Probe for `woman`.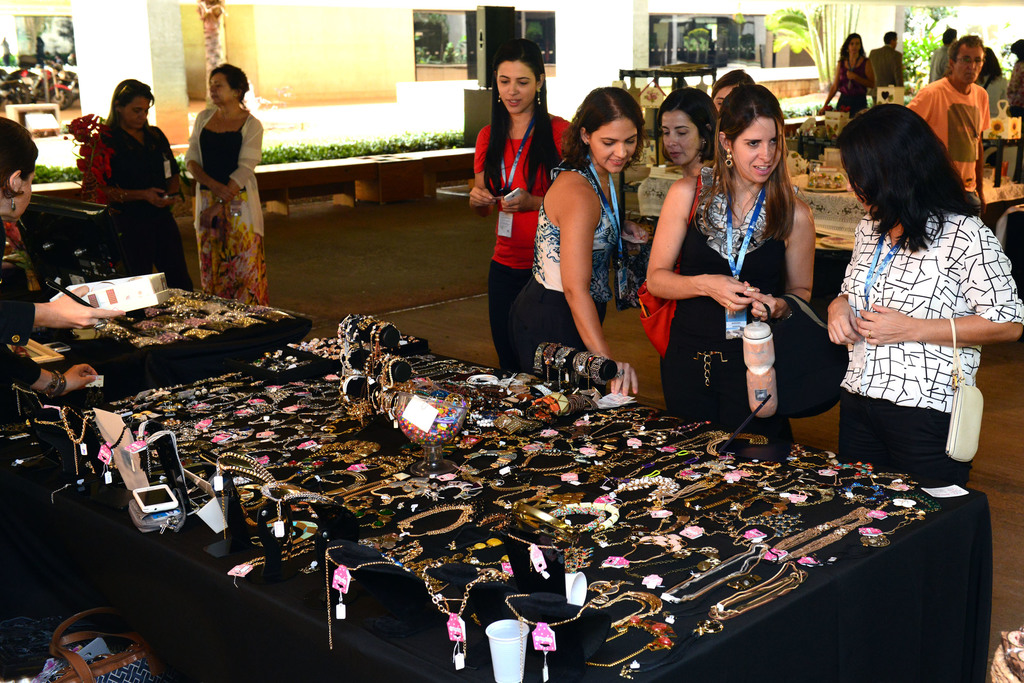
Probe result: bbox=[0, 115, 125, 429].
